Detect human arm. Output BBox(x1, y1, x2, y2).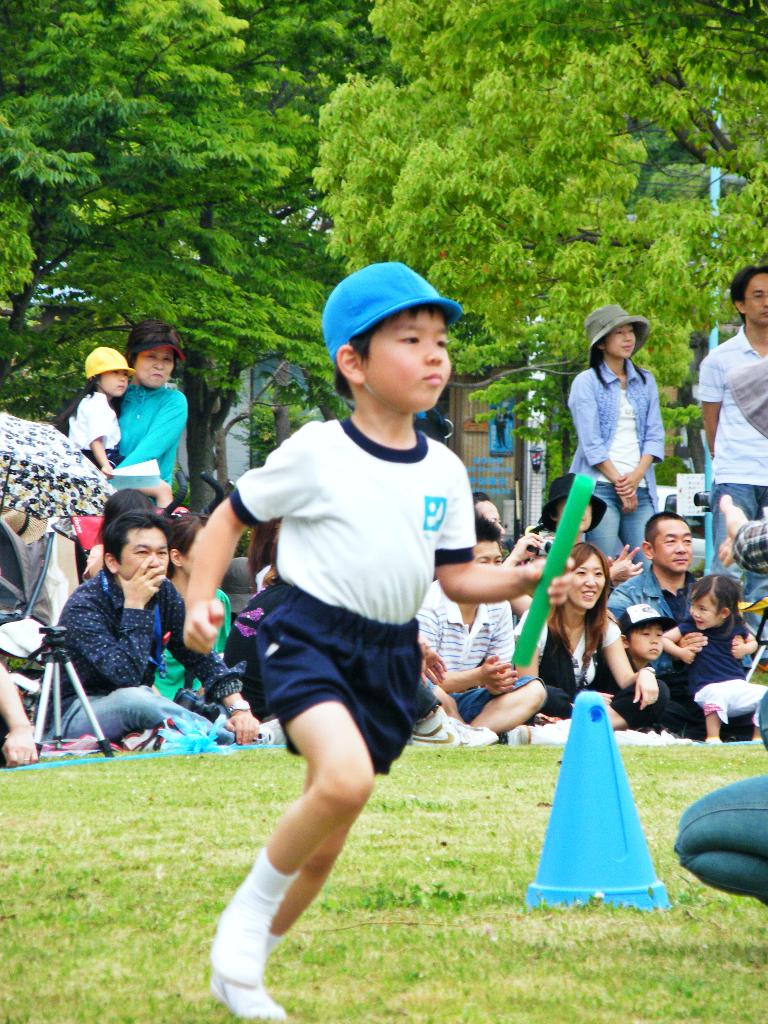
BBox(688, 342, 730, 449).
